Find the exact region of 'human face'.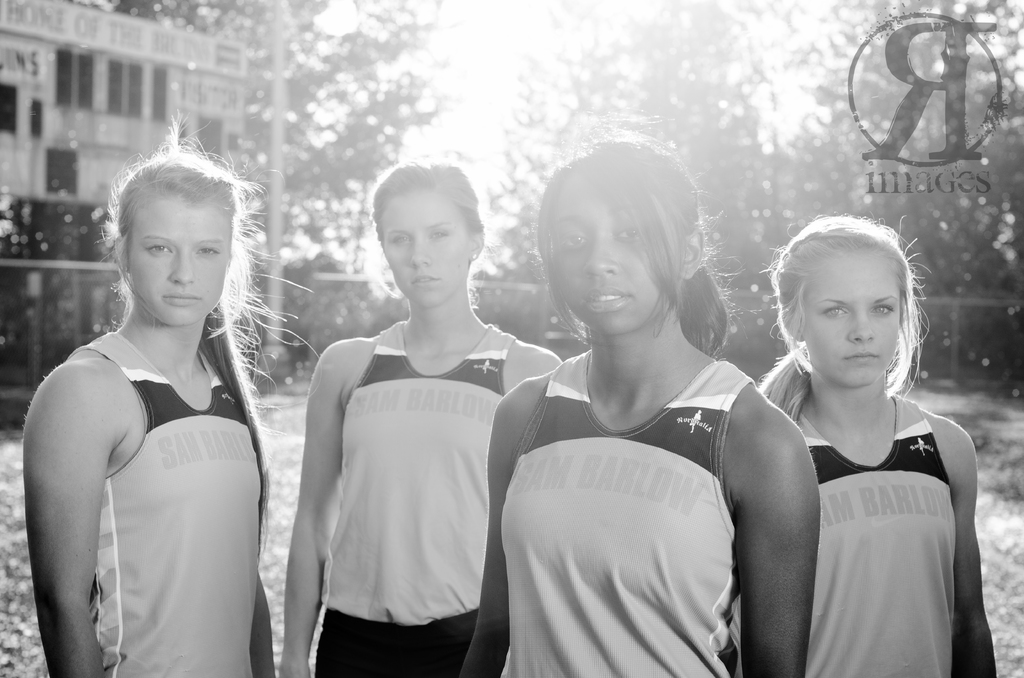
Exact region: 802,246,902,386.
